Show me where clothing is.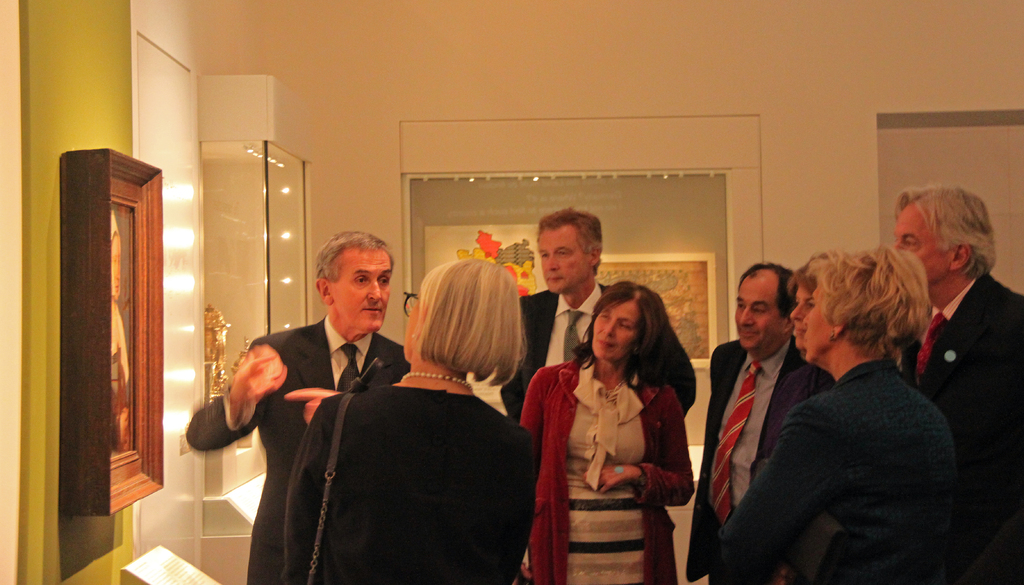
clothing is at [495, 291, 700, 416].
